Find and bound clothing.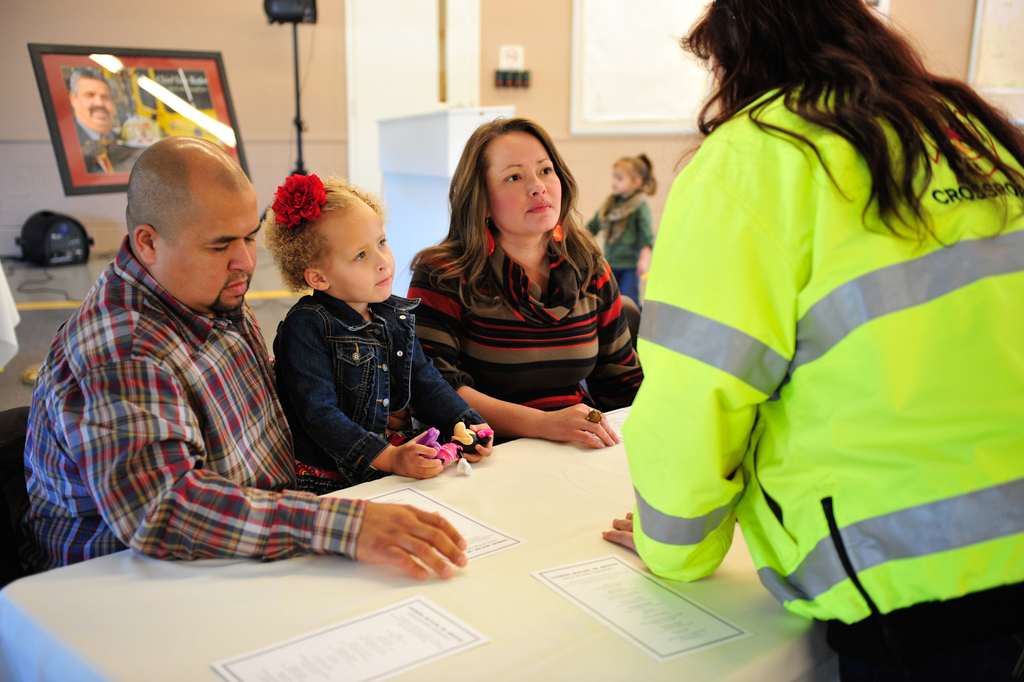
Bound: box=[17, 231, 374, 567].
